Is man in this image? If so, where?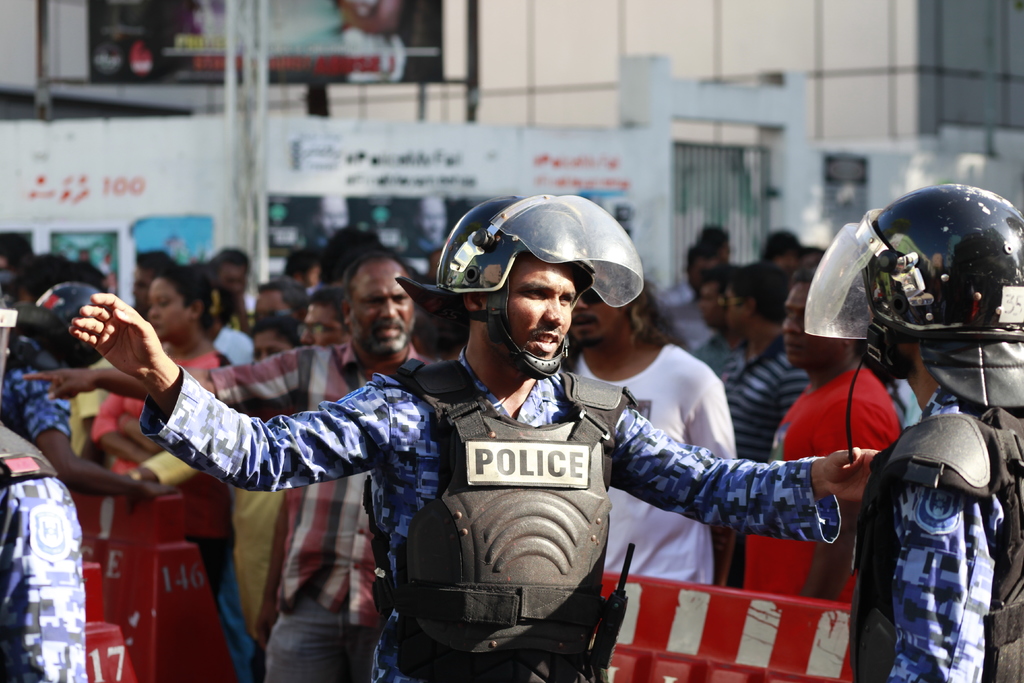
Yes, at pyautogui.locateOnScreen(746, 262, 902, 604).
